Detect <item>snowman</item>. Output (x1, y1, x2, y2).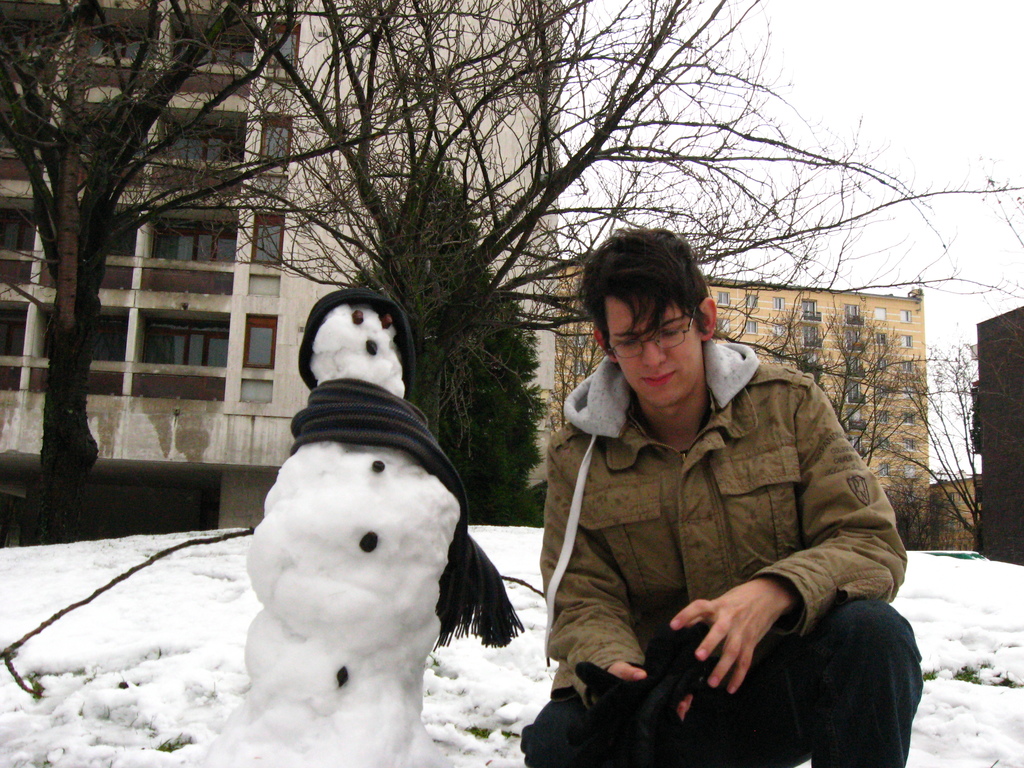
(213, 308, 500, 760).
